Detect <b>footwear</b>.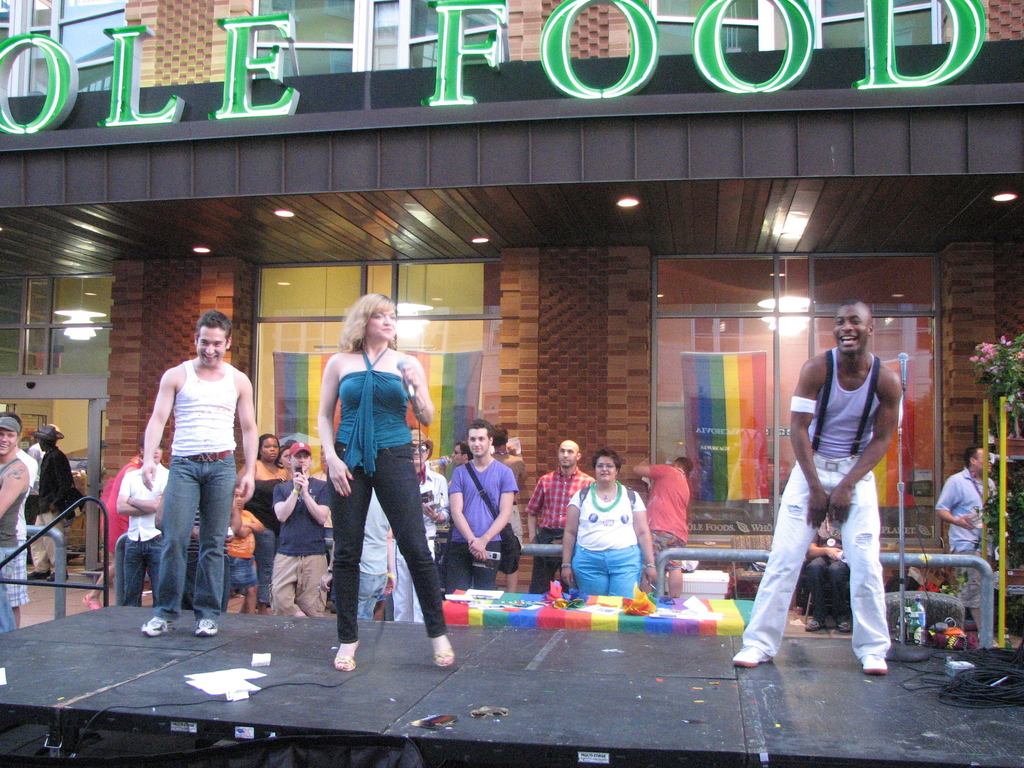
Detected at 334, 643, 354, 675.
